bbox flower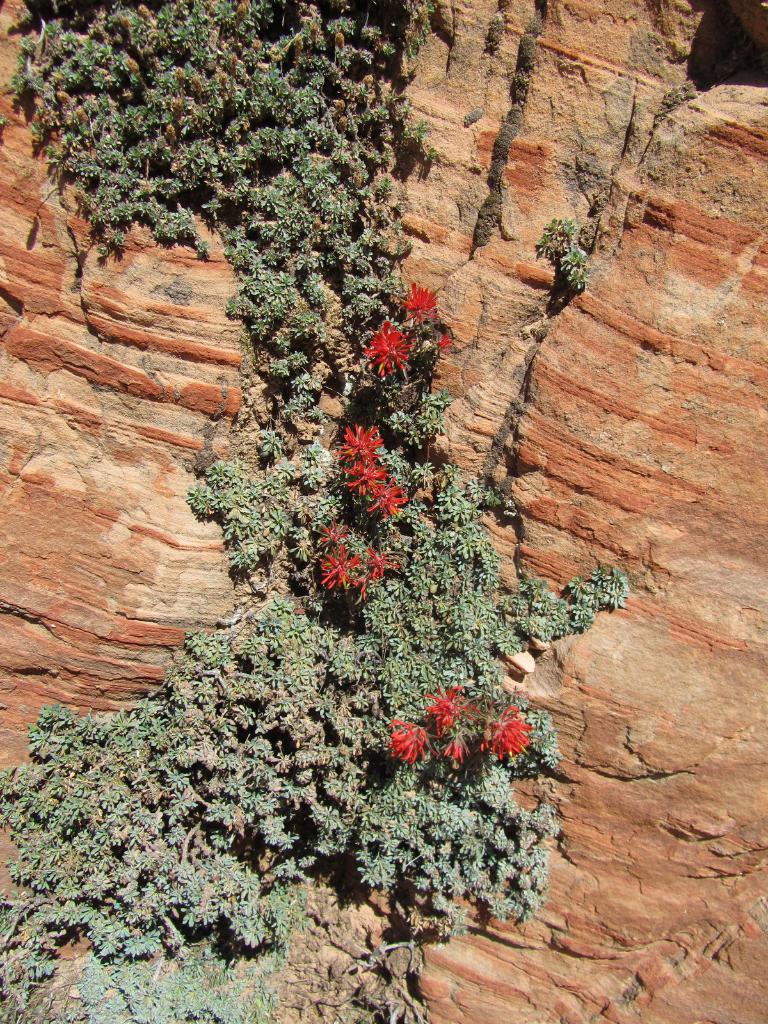
363 318 410 381
